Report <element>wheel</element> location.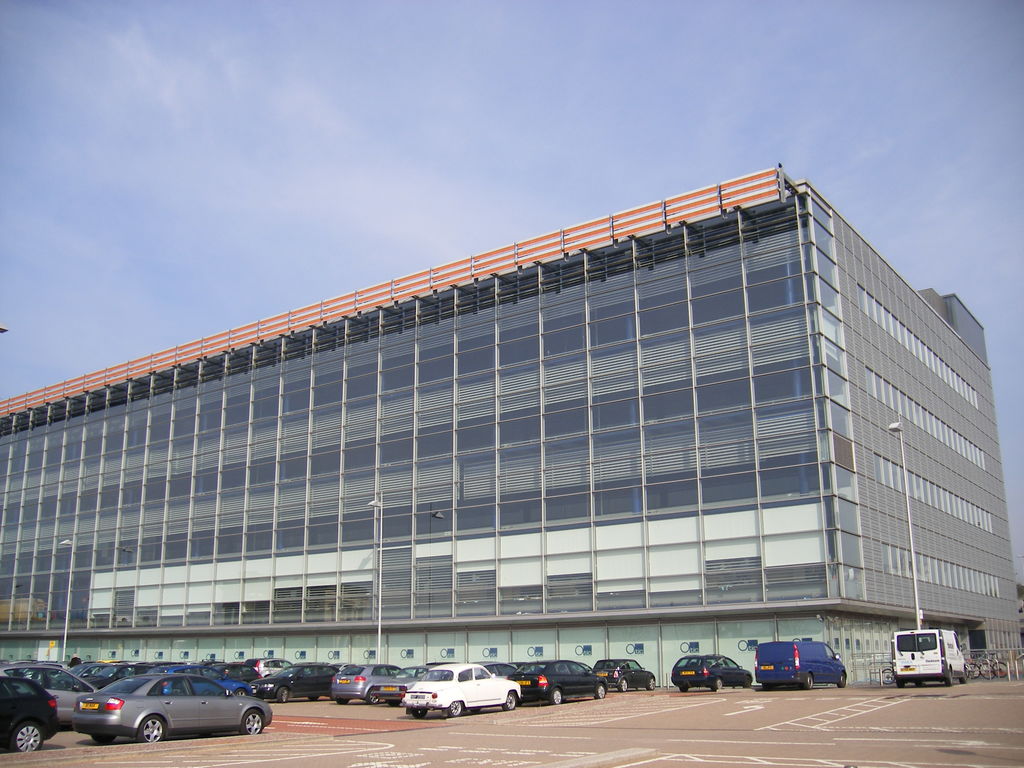
Report: {"left": 743, "top": 677, "right": 752, "bottom": 689}.
